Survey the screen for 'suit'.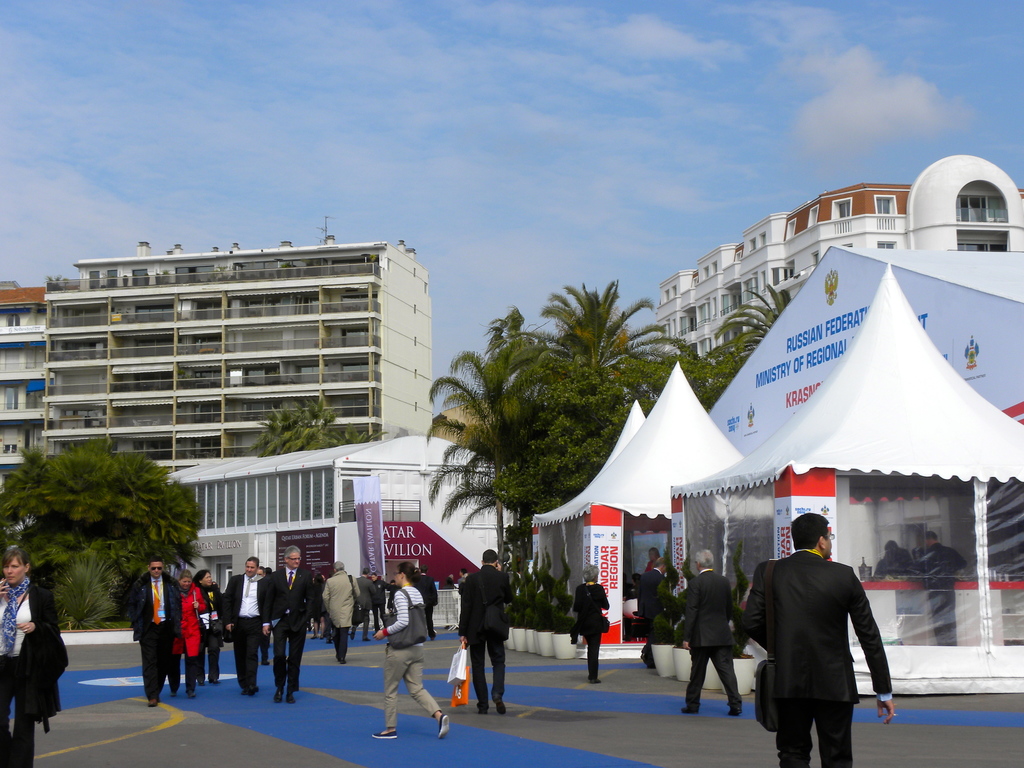
Survey found: 458,562,513,708.
